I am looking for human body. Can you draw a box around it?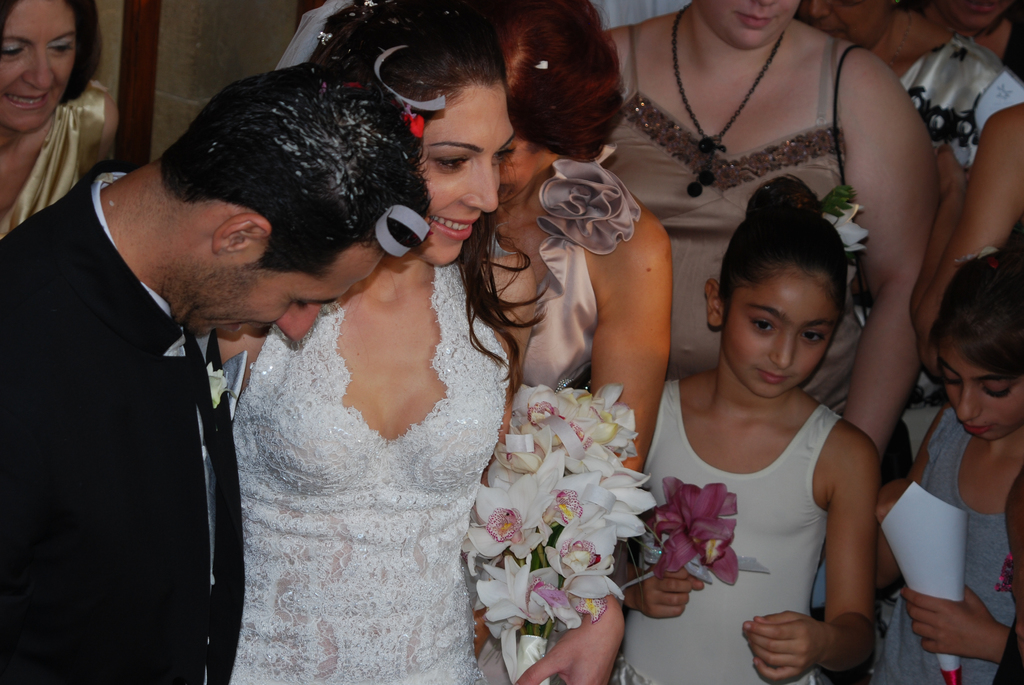
Sure, the bounding box is 880:238:1023:684.
